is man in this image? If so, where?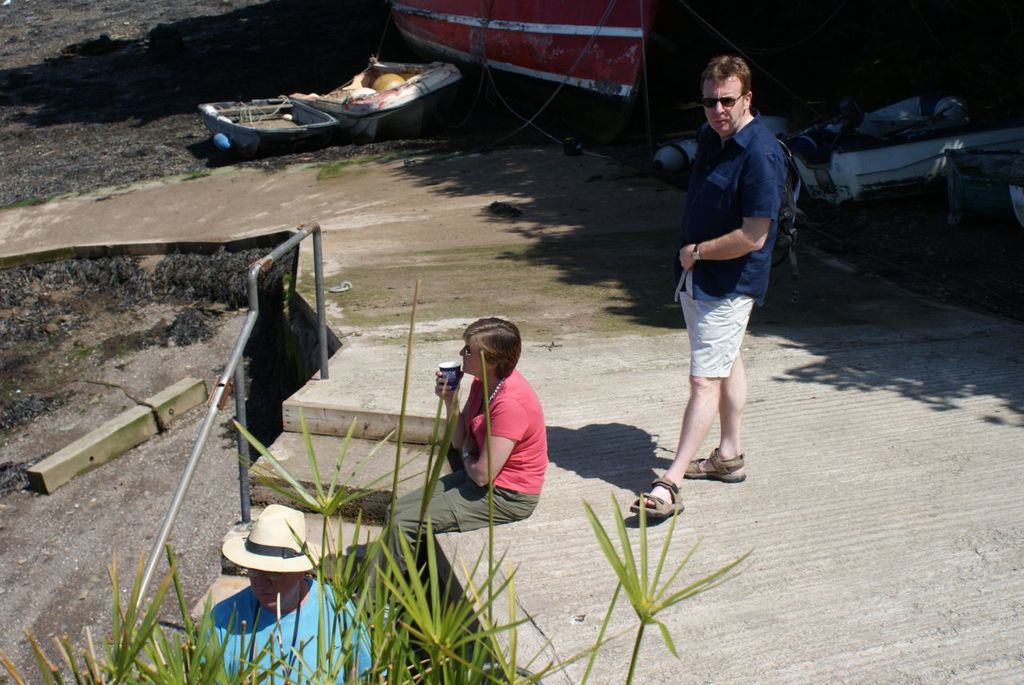
Yes, at [662, 58, 798, 523].
